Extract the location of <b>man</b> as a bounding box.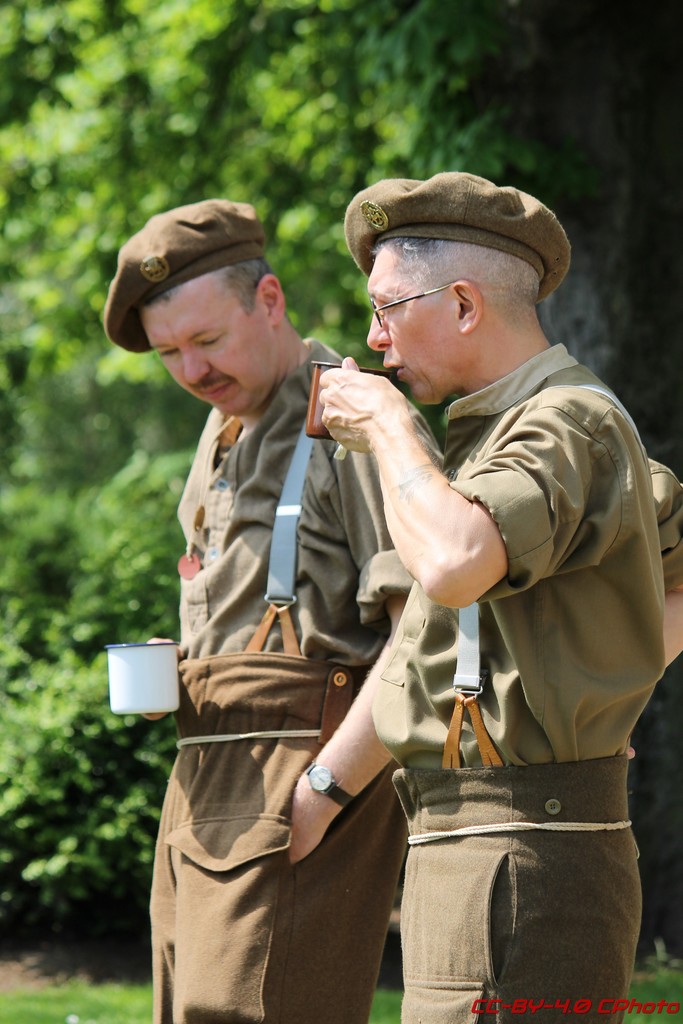
box=[108, 197, 450, 1023].
